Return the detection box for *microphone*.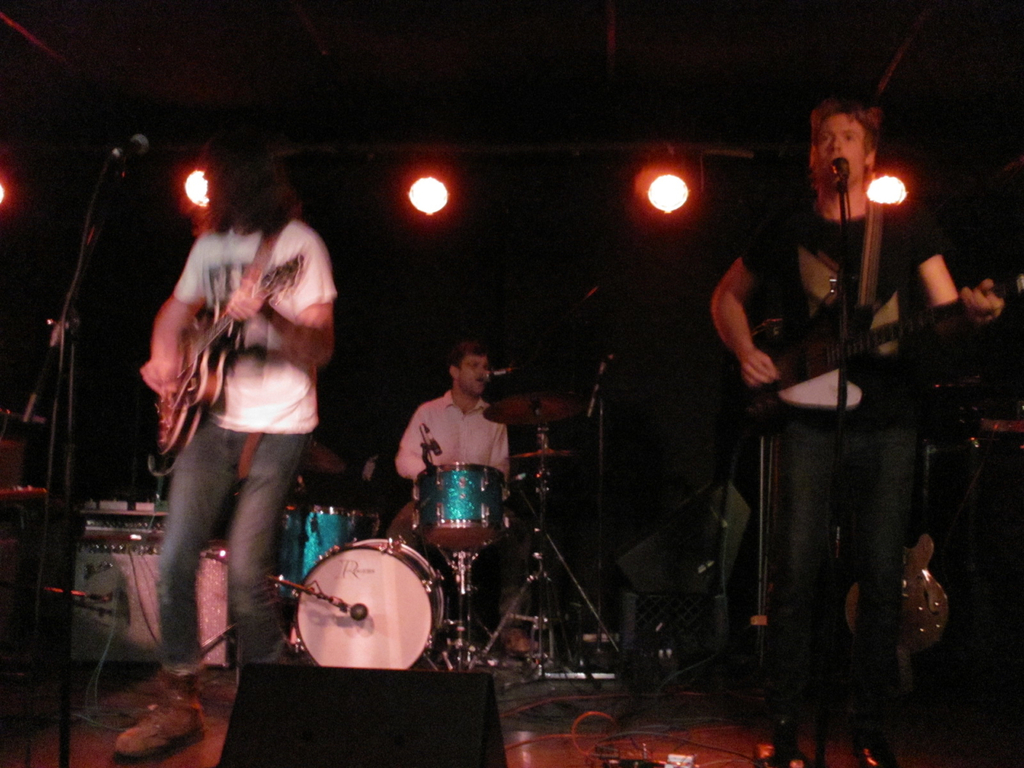
Rect(830, 156, 849, 186).
